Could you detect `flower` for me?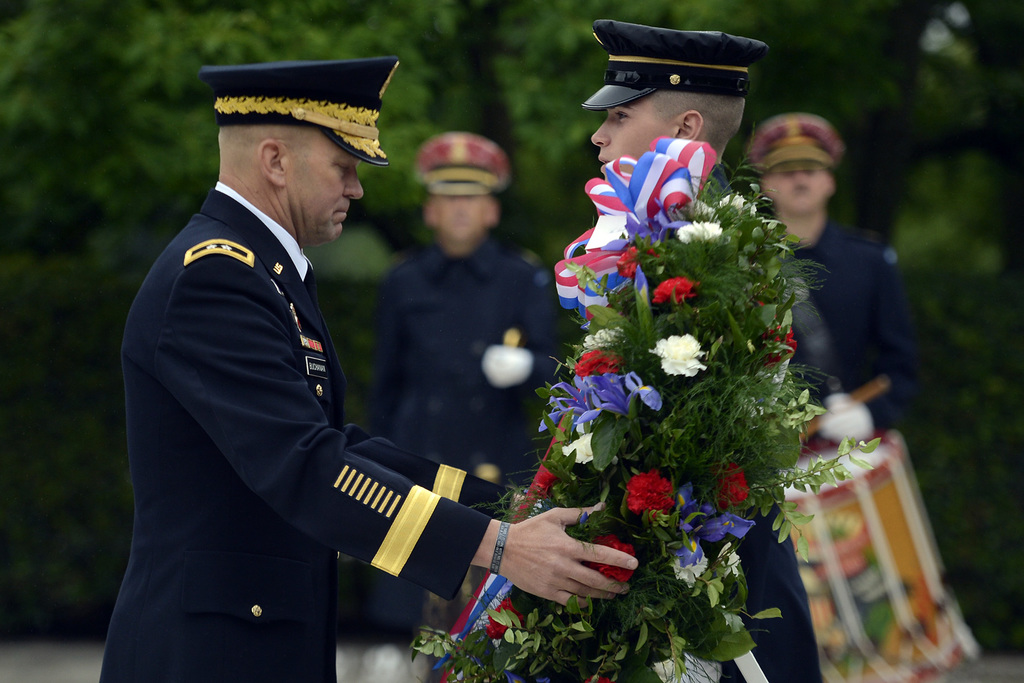
Detection result: {"left": 764, "top": 324, "right": 803, "bottom": 374}.
